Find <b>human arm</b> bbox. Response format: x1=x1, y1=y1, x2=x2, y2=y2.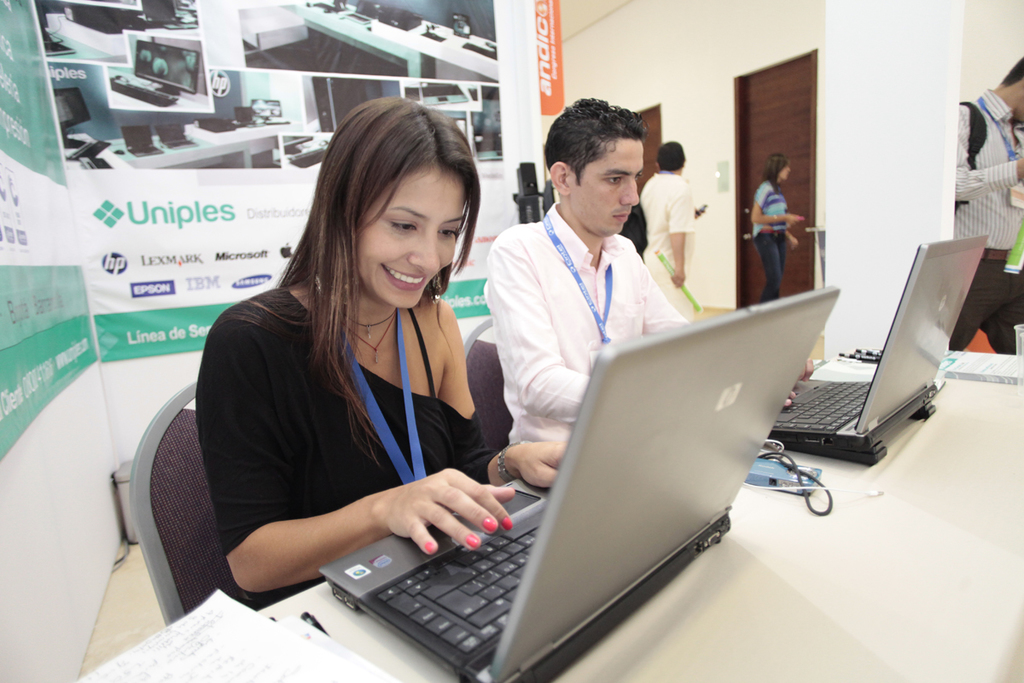
x1=639, y1=229, x2=811, y2=399.
